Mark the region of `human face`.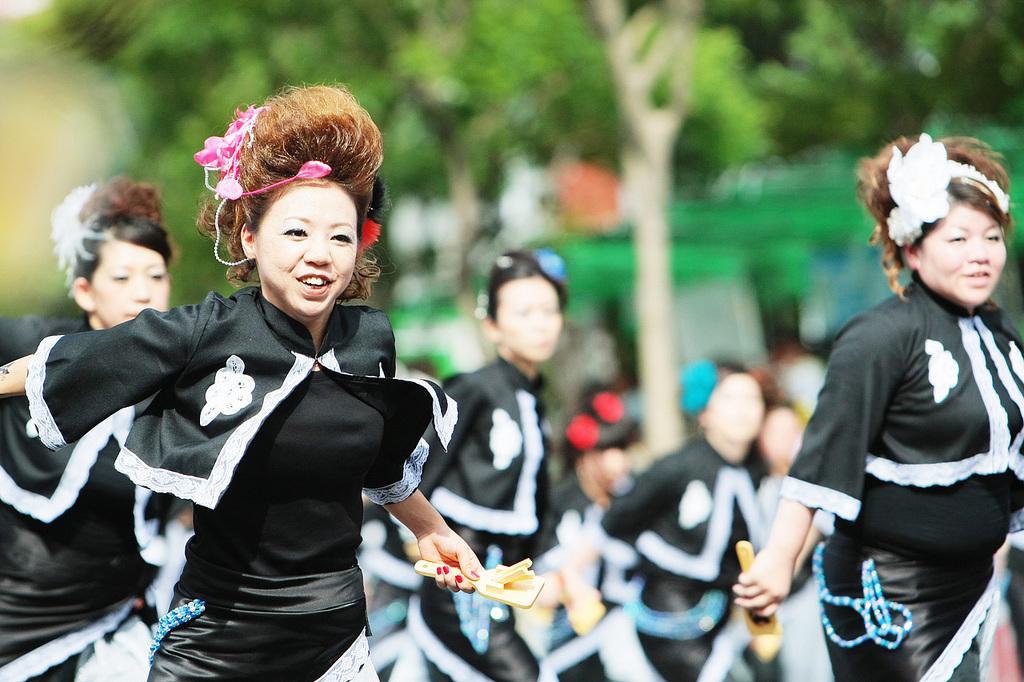
Region: 493 272 564 361.
